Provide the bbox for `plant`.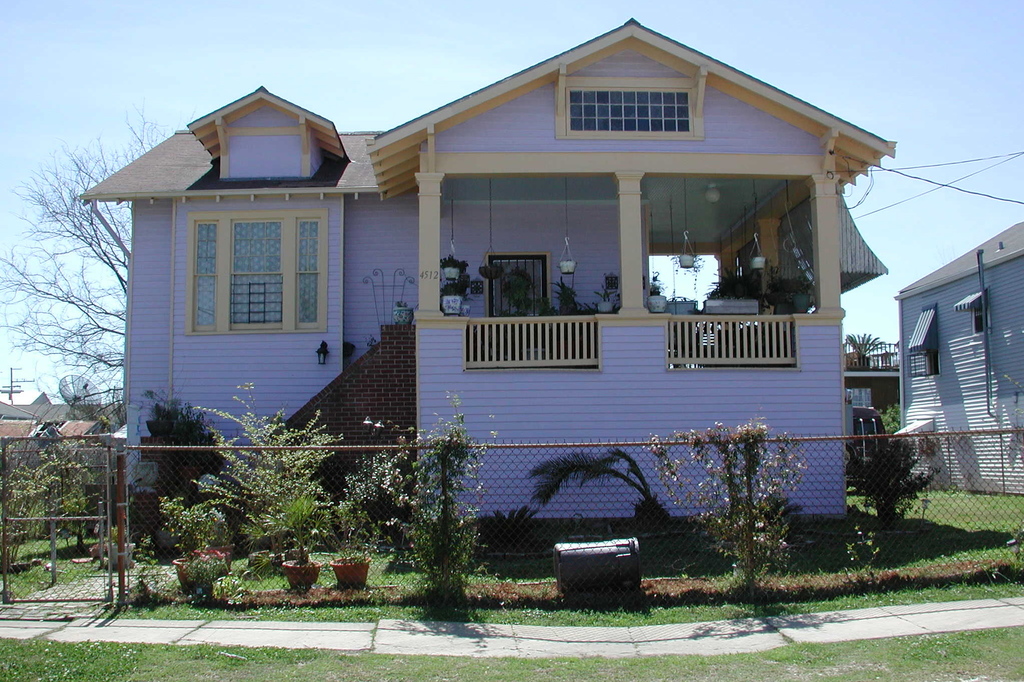
locate(318, 501, 378, 568).
